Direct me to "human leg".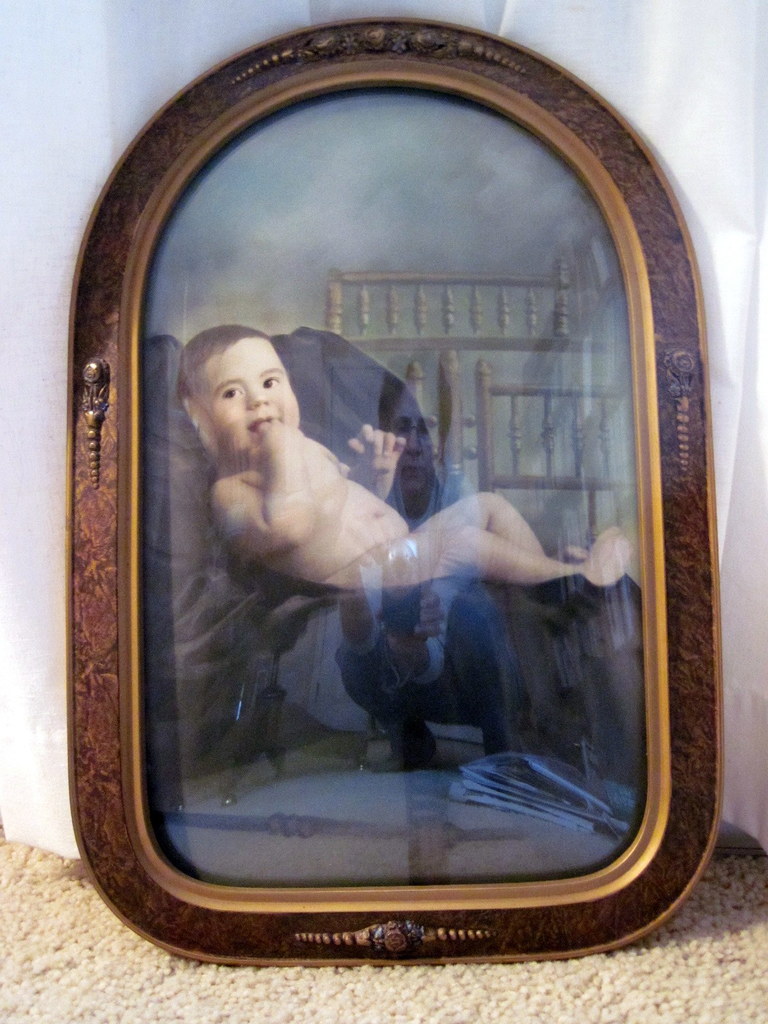
Direction: detection(343, 489, 630, 592).
